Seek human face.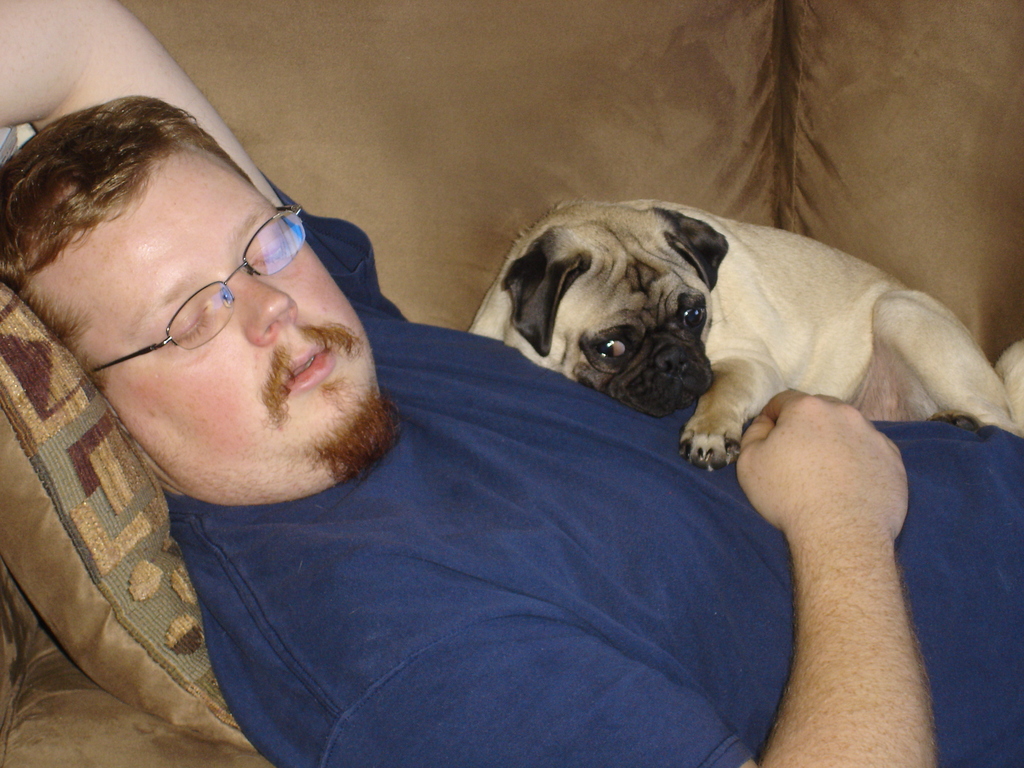
<box>39,139,375,500</box>.
